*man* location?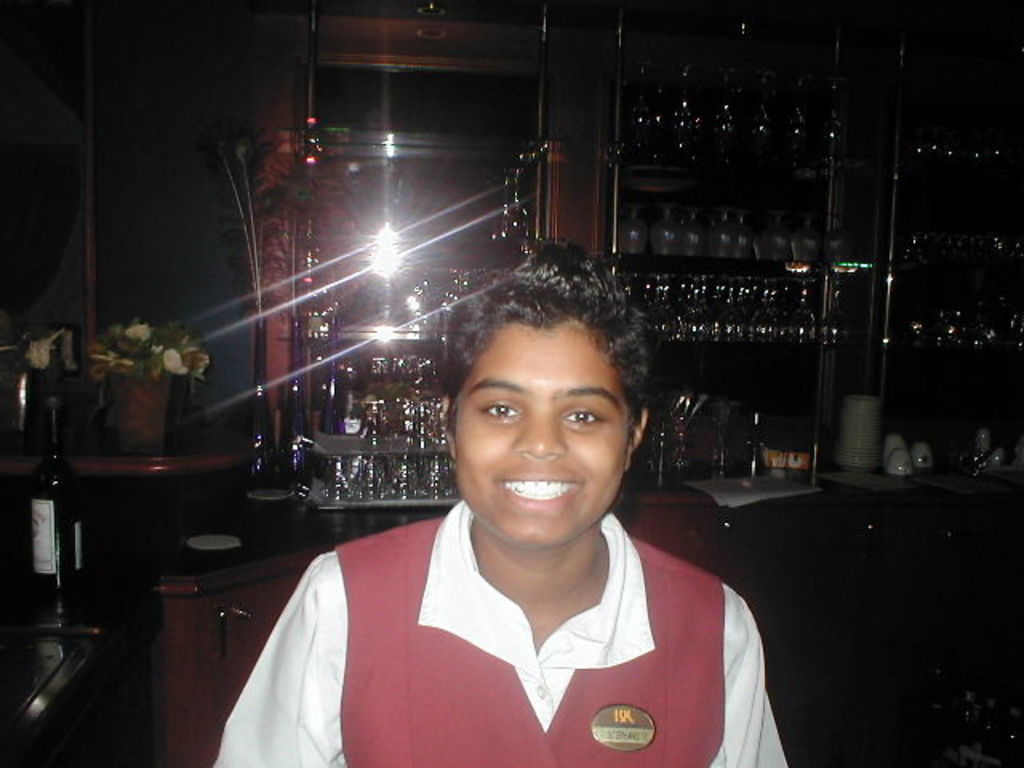
BBox(210, 214, 789, 766)
